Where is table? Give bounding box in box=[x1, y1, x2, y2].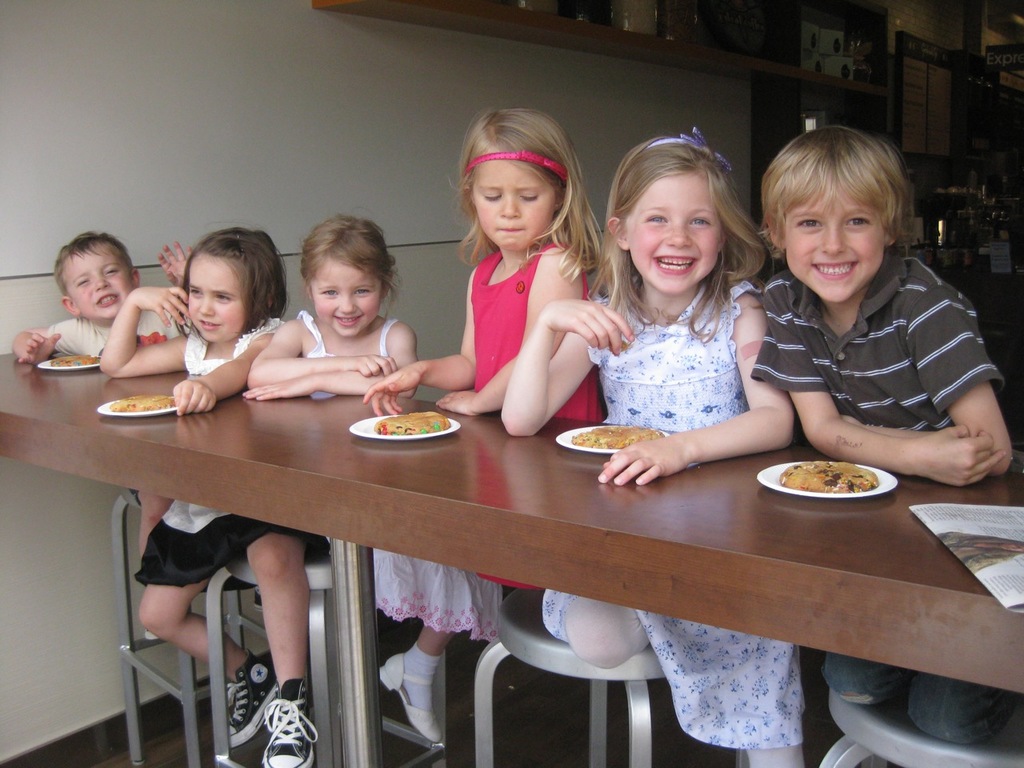
box=[0, 362, 1023, 762].
